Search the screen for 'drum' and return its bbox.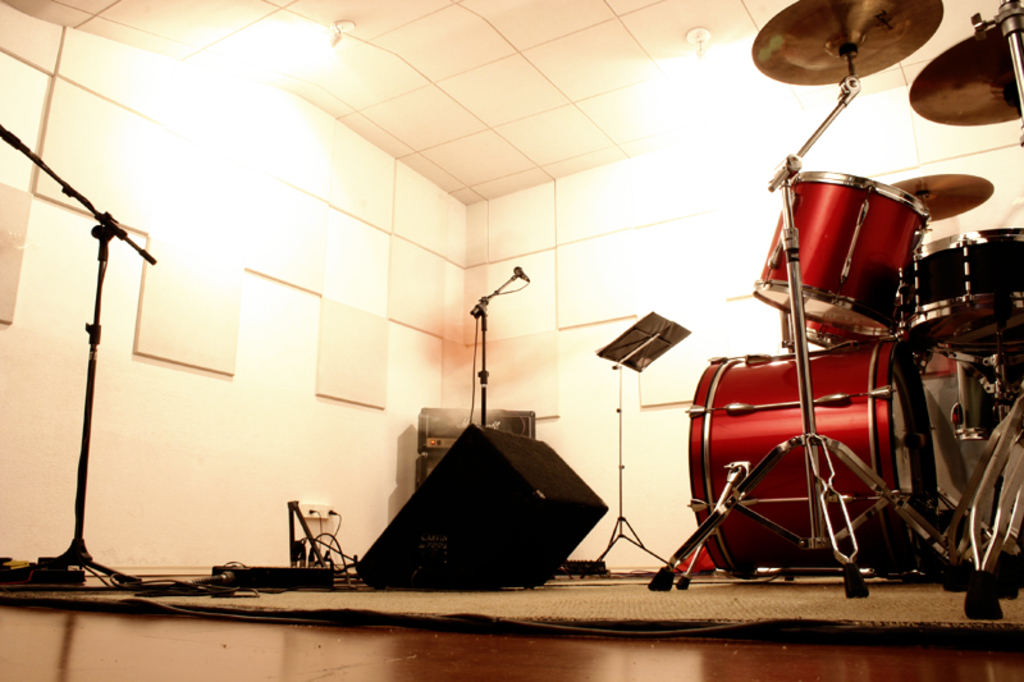
Found: (left=796, top=319, right=840, bottom=349).
